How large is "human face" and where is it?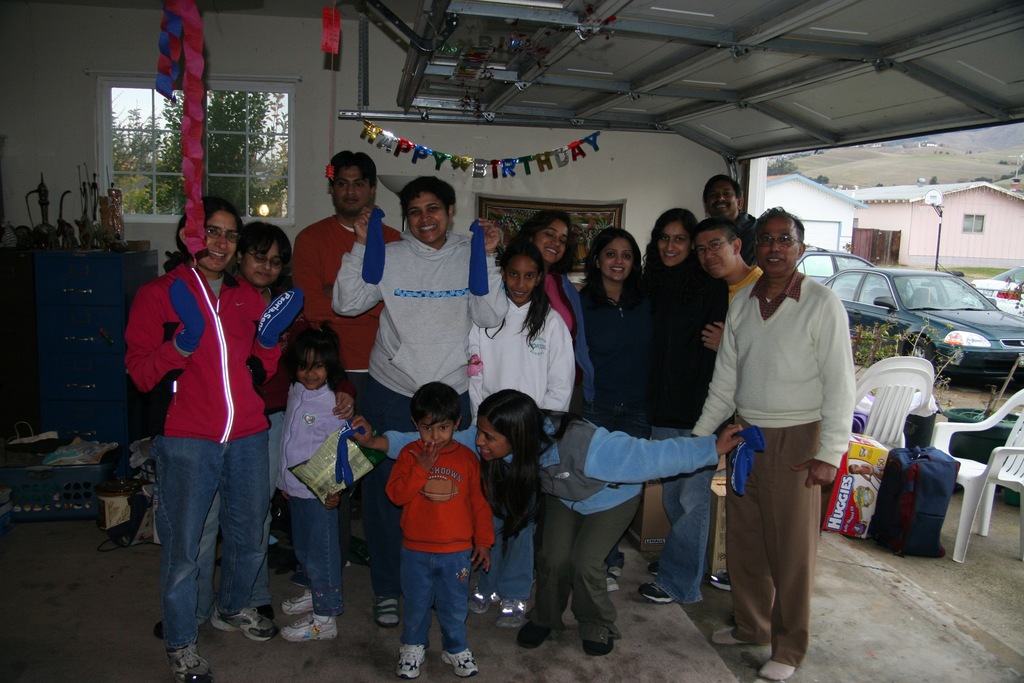
Bounding box: l=508, t=260, r=538, b=302.
